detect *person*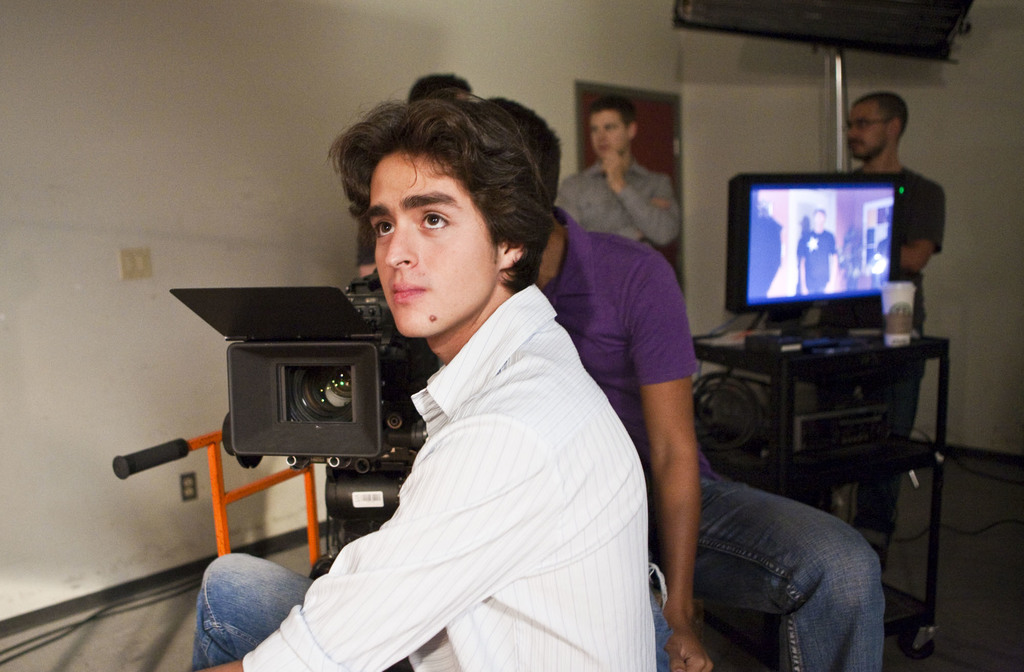
bbox=(476, 93, 884, 671)
